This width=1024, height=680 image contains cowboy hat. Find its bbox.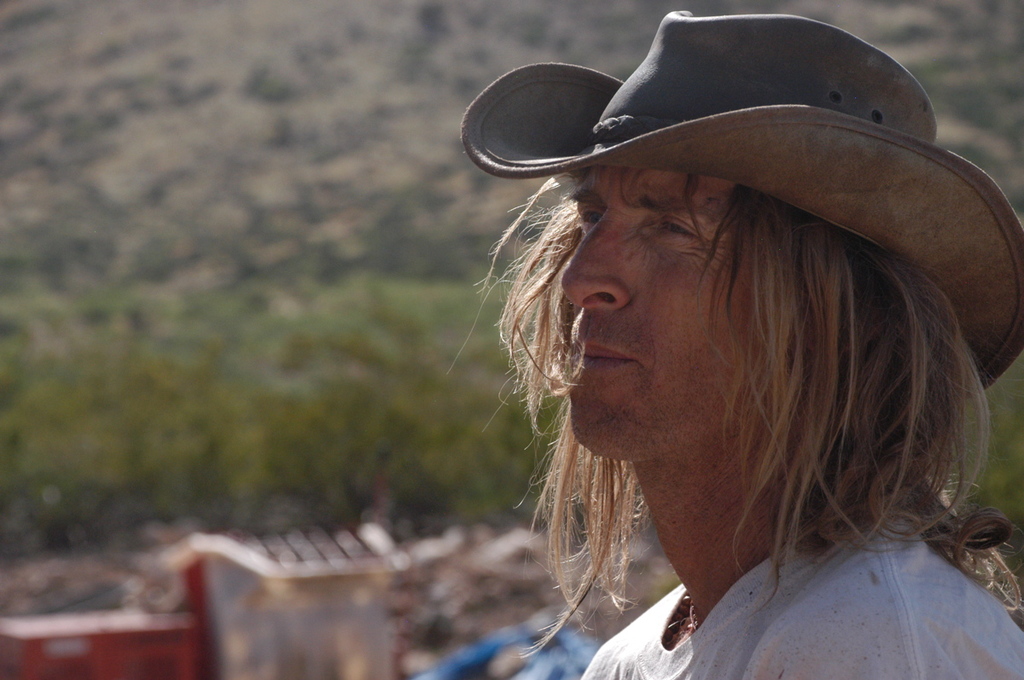
box=[457, 7, 1021, 404].
